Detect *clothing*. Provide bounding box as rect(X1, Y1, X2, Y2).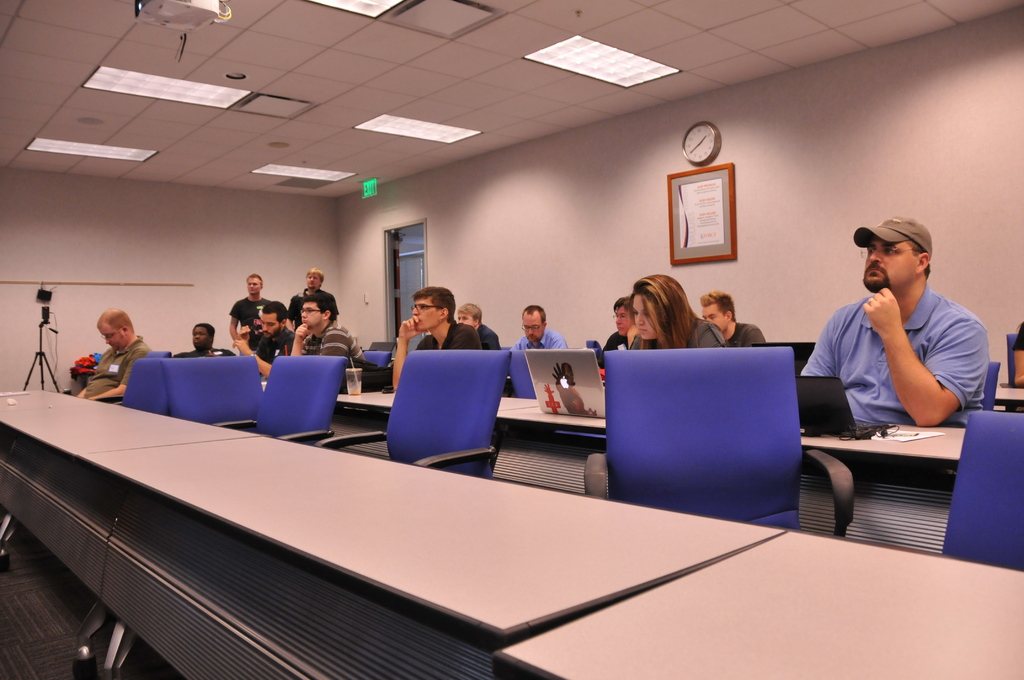
rect(169, 340, 221, 360).
